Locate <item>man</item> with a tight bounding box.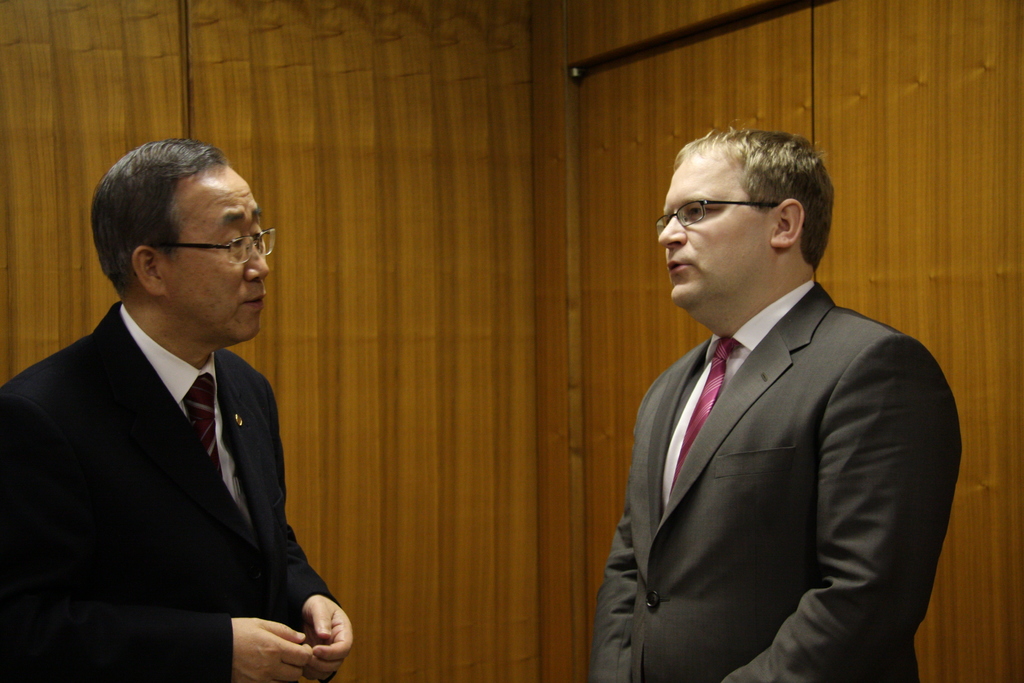
x1=588, y1=126, x2=965, y2=682.
